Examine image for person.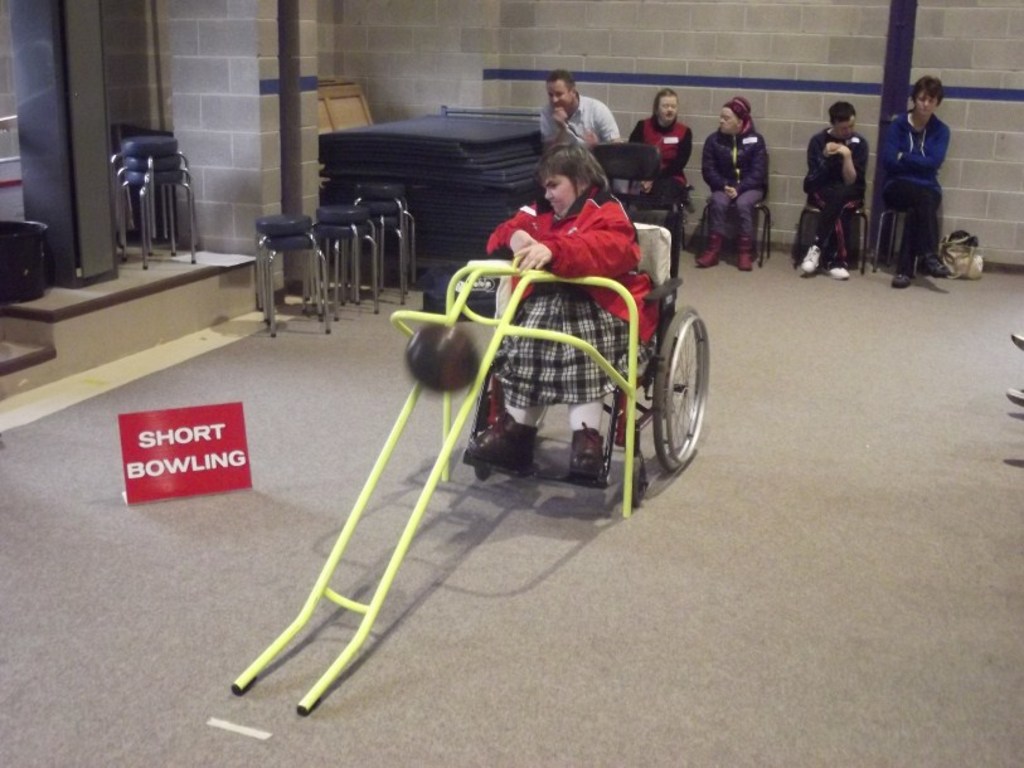
Examination result: 880,76,955,288.
